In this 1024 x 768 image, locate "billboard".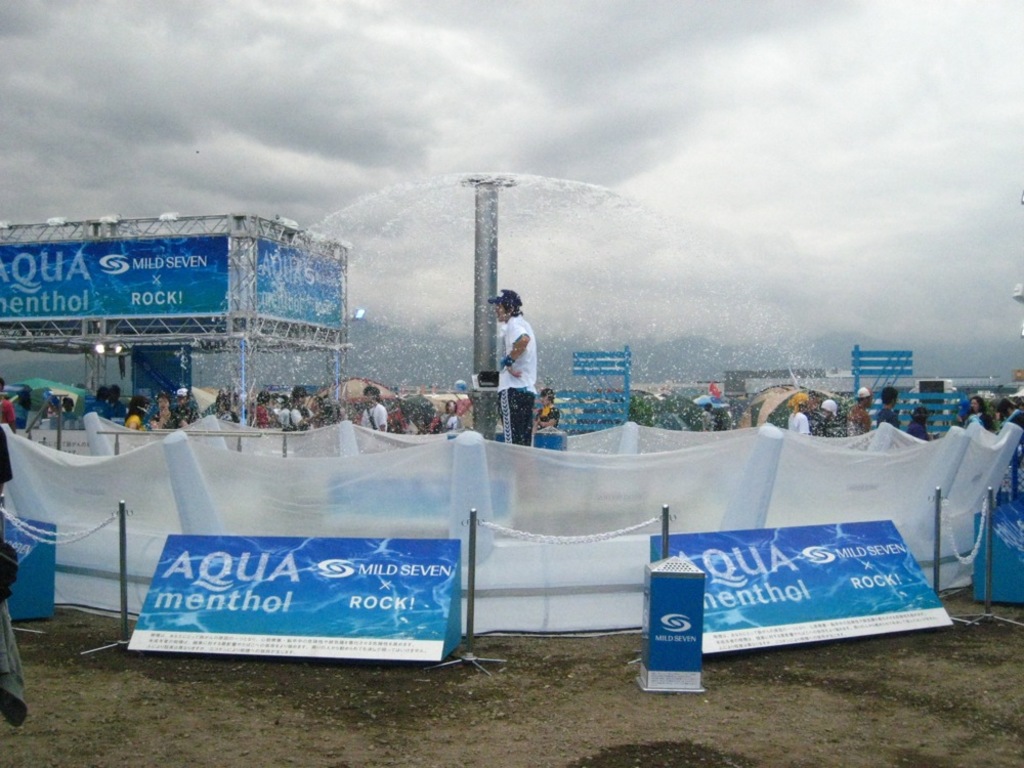
Bounding box: x1=91, y1=508, x2=472, y2=679.
